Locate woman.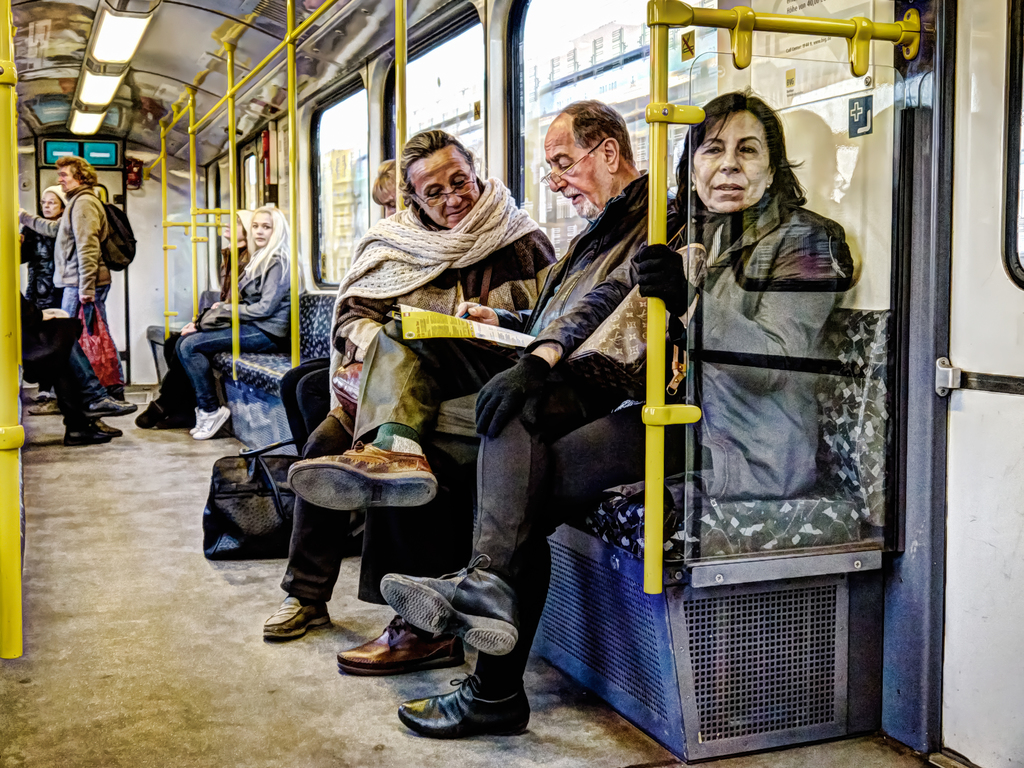
Bounding box: <box>133,207,263,424</box>.
